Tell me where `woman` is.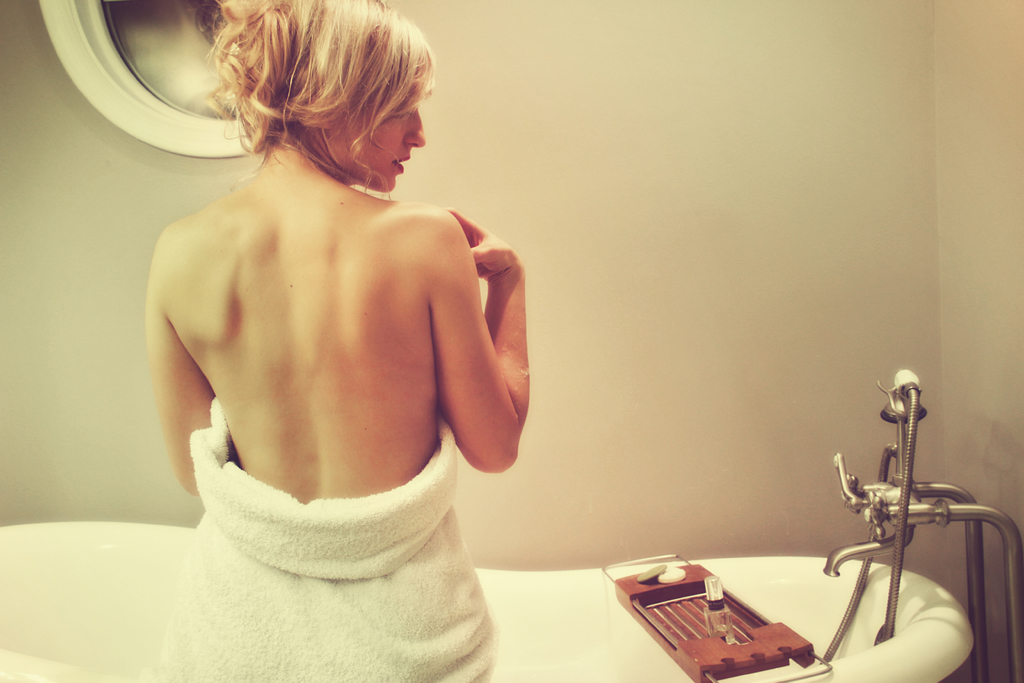
`woman` is at [x1=132, y1=0, x2=532, y2=682].
